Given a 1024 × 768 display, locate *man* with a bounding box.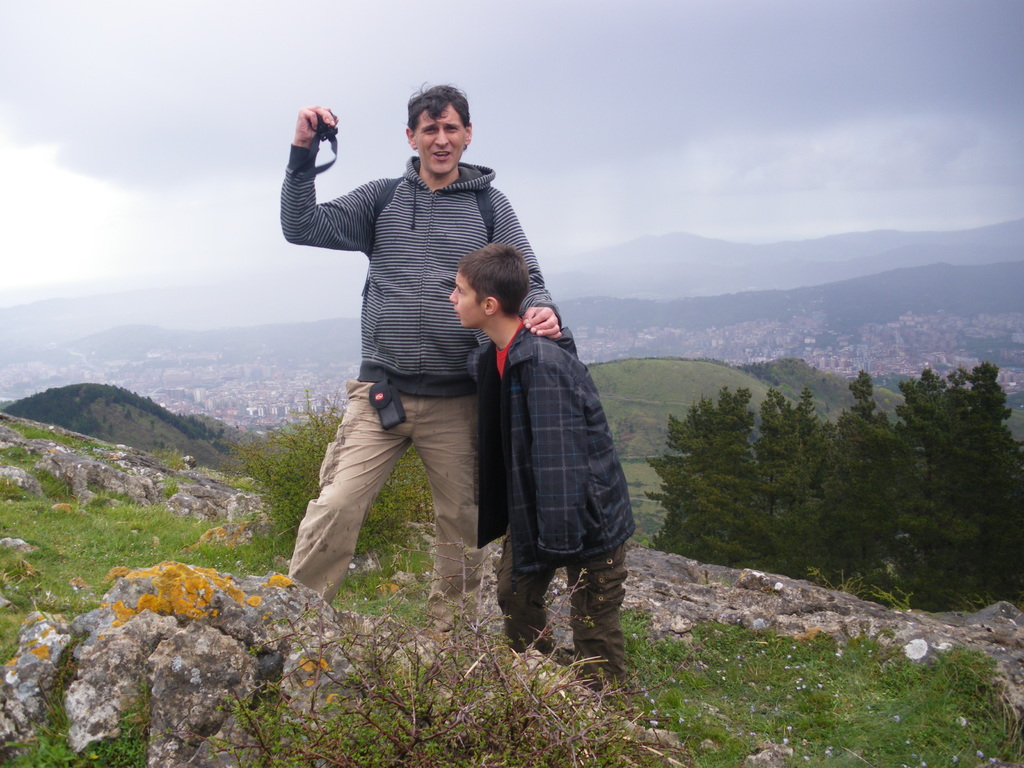
Located: BBox(278, 77, 566, 643).
